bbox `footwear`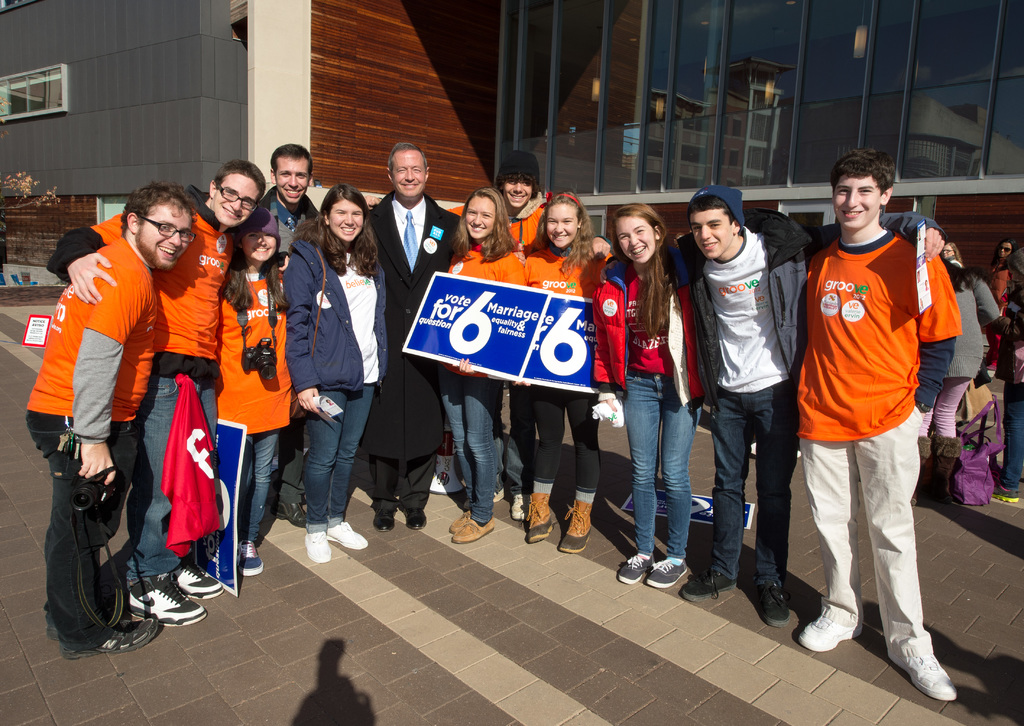
{"left": 513, "top": 493, "right": 526, "bottom": 519}
